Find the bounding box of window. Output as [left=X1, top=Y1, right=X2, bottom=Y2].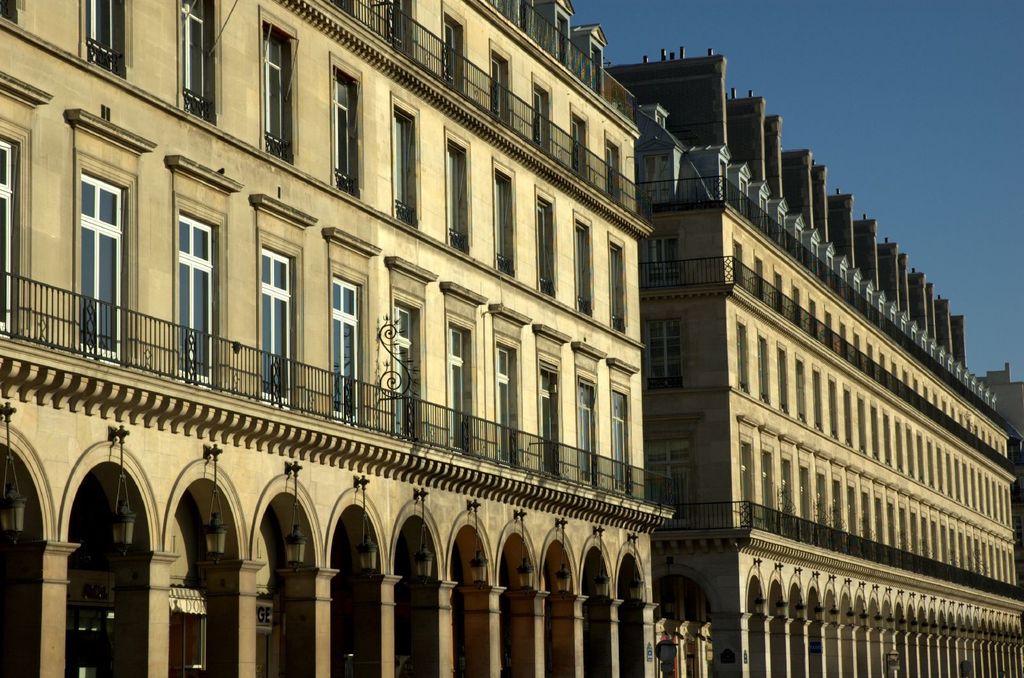
[left=573, top=221, right=589, bottom=313].
